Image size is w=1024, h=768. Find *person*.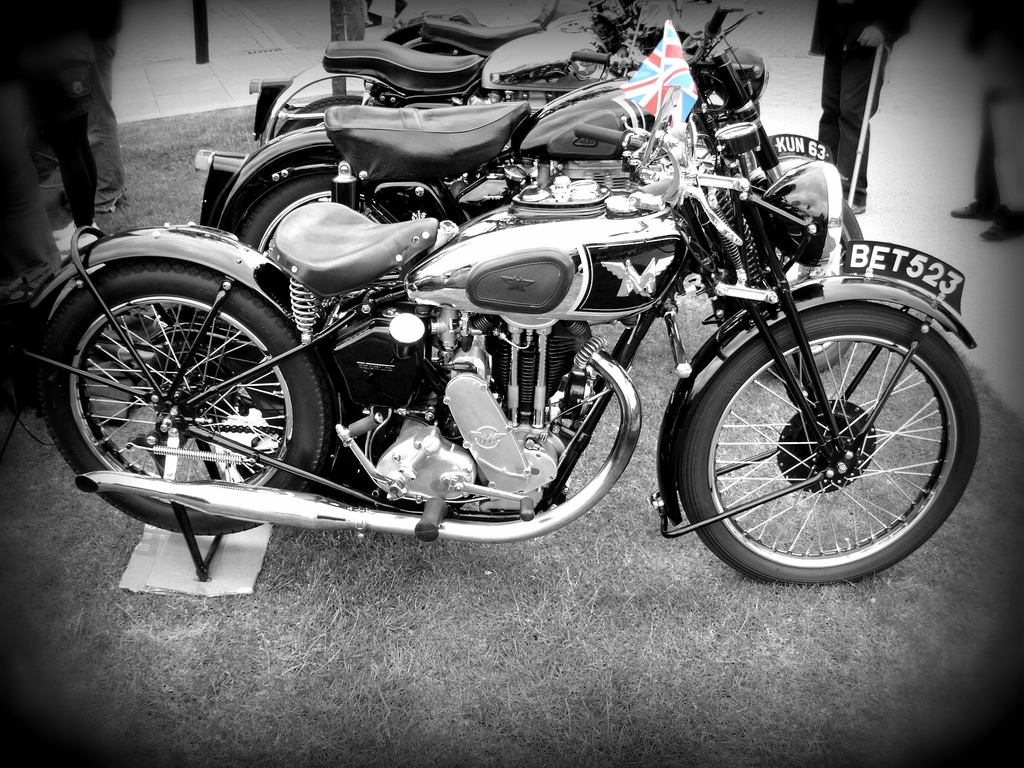
{"left": 4, "top": 0, "right": 102, "bottom": 255}.
